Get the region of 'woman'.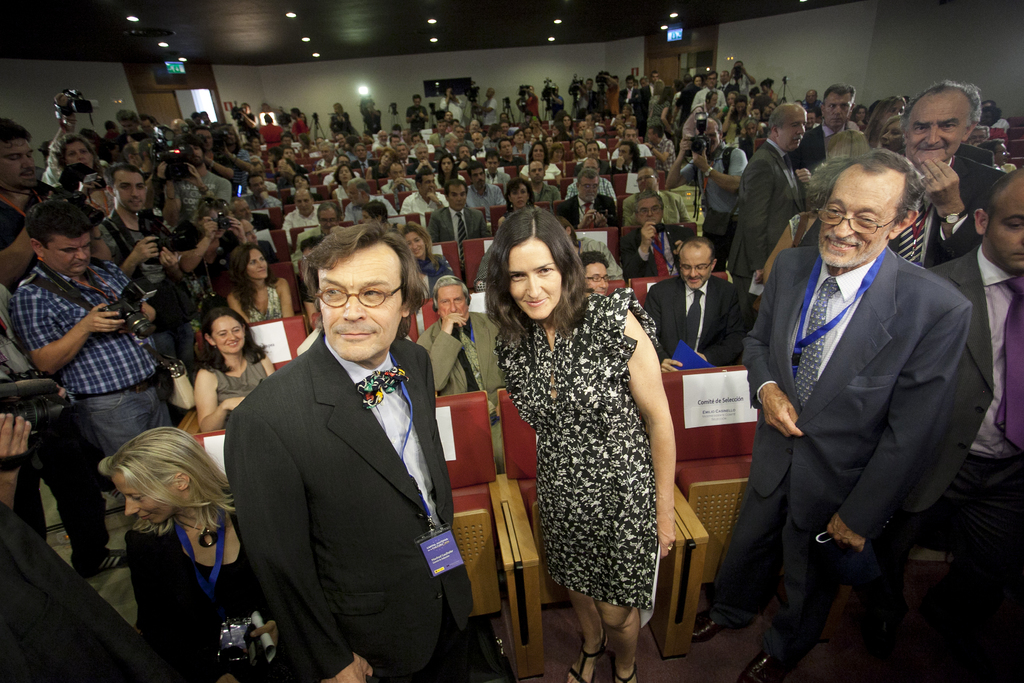
rect(194, 304, 278, 433).
